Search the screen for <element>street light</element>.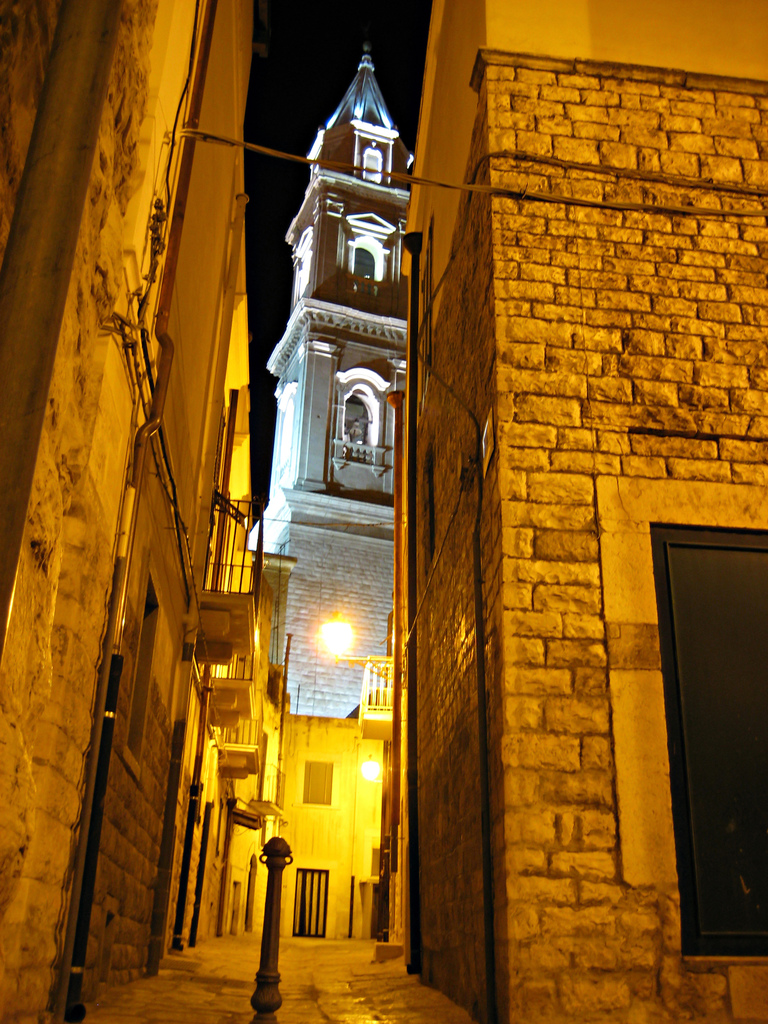
Found at pyautogui.locateOnScreen(358, 744, 385, 797).
